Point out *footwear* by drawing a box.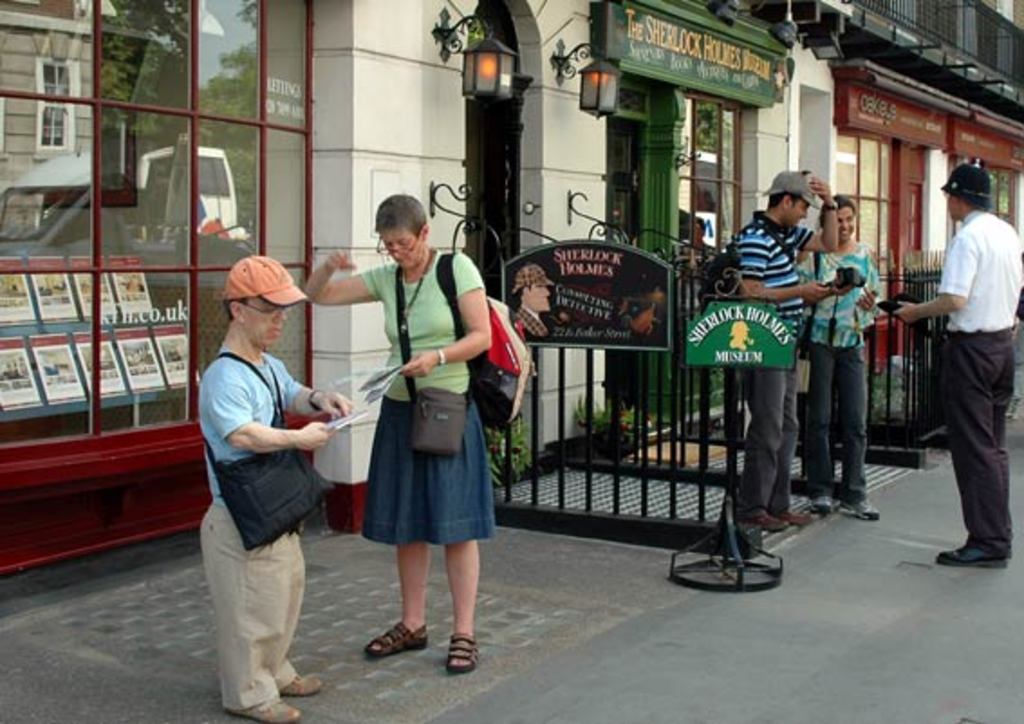
rect(273, 664, 318, 702).
